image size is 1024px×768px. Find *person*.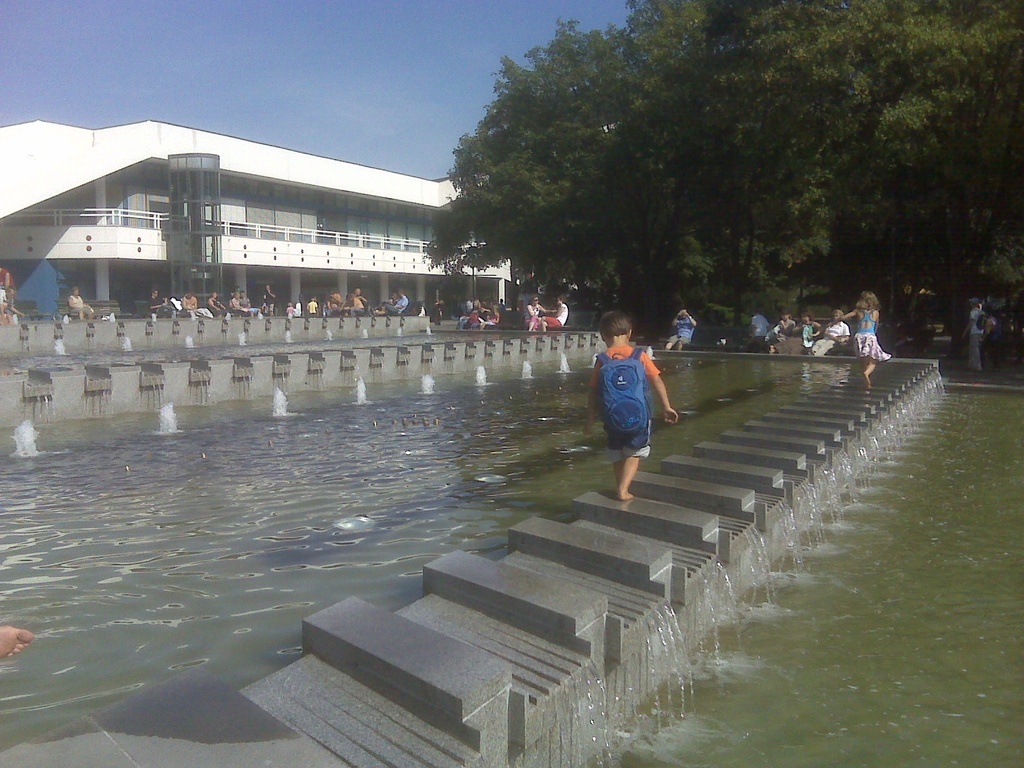
rect(519, 295, 546, 338).
